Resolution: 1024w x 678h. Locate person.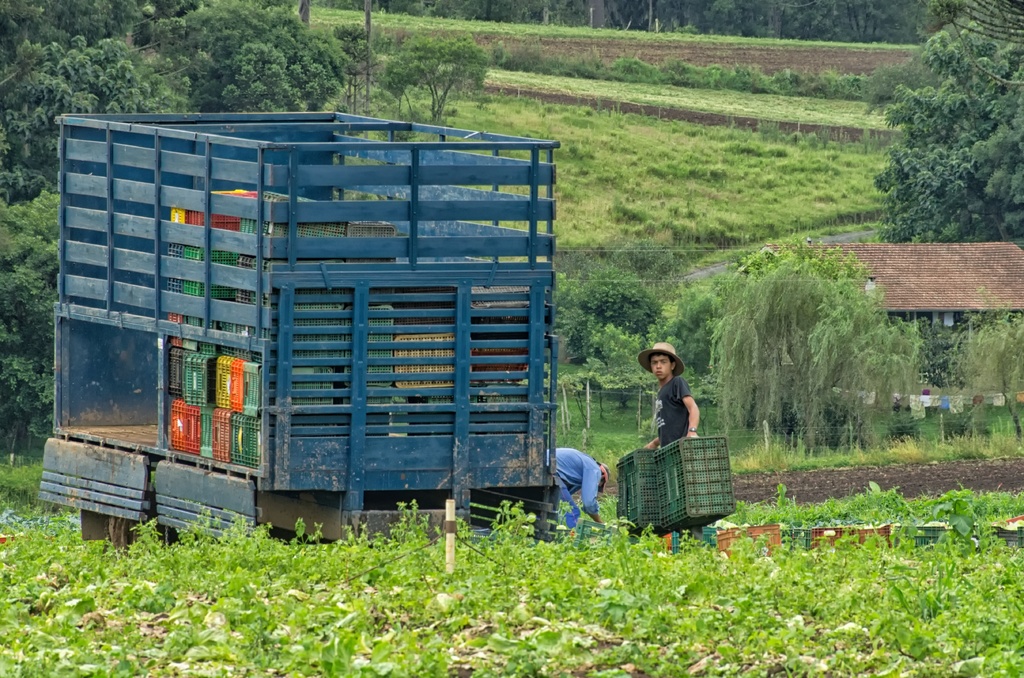
(637,335,694,452).
